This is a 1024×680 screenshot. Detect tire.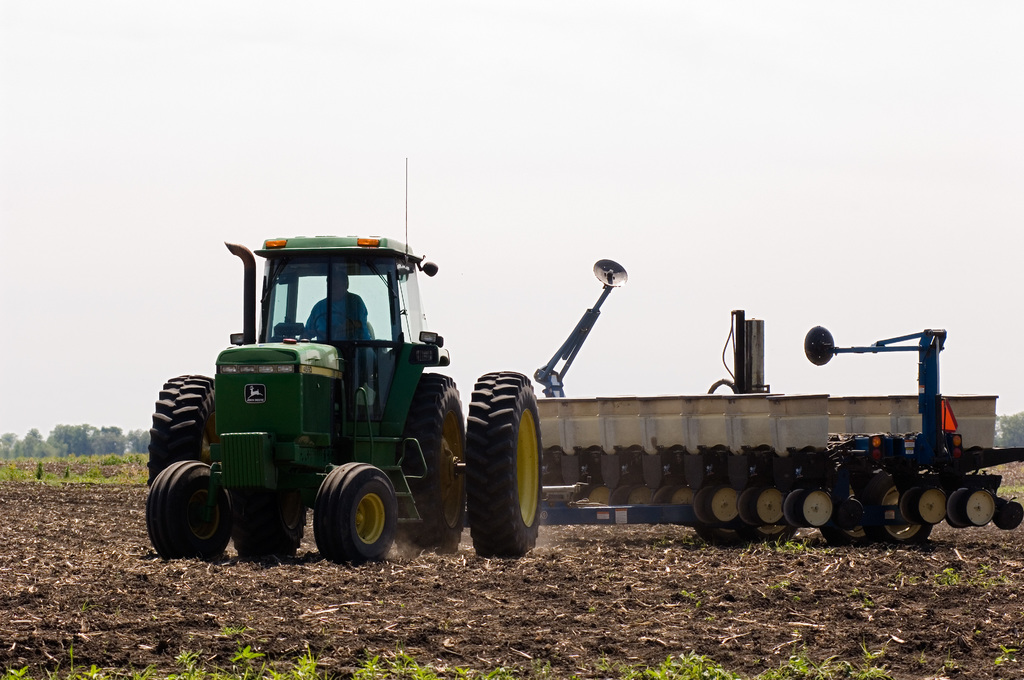
select_region(697, 524, 752, 552).
